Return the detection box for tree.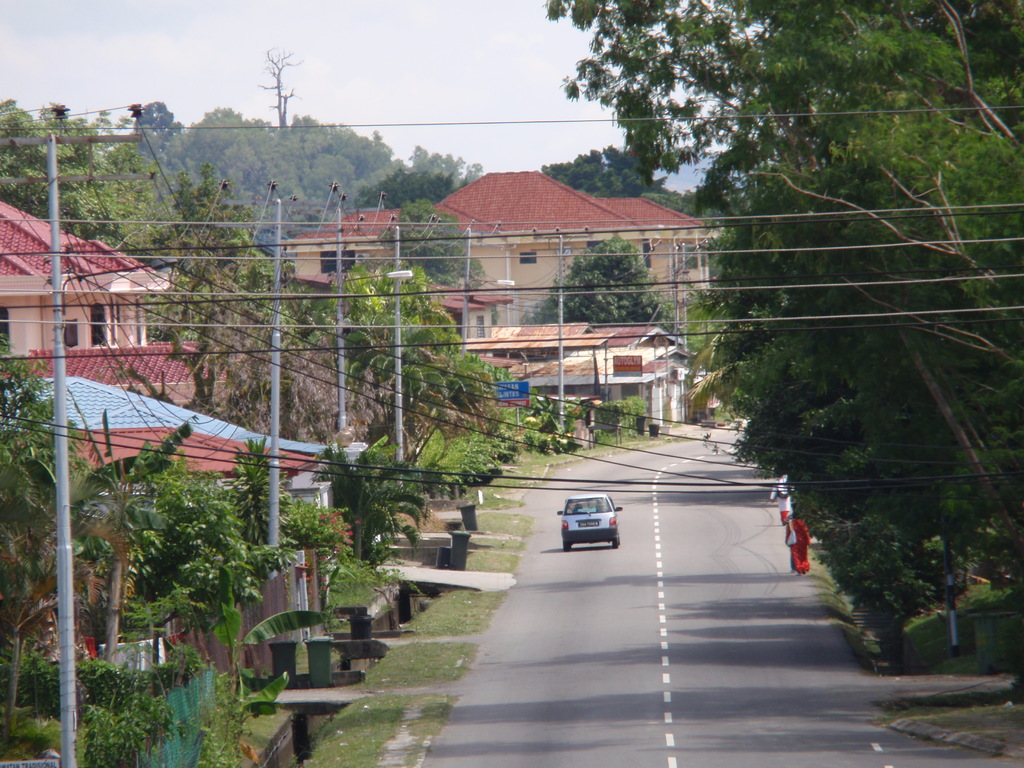
[120, 472, 282, 655].
